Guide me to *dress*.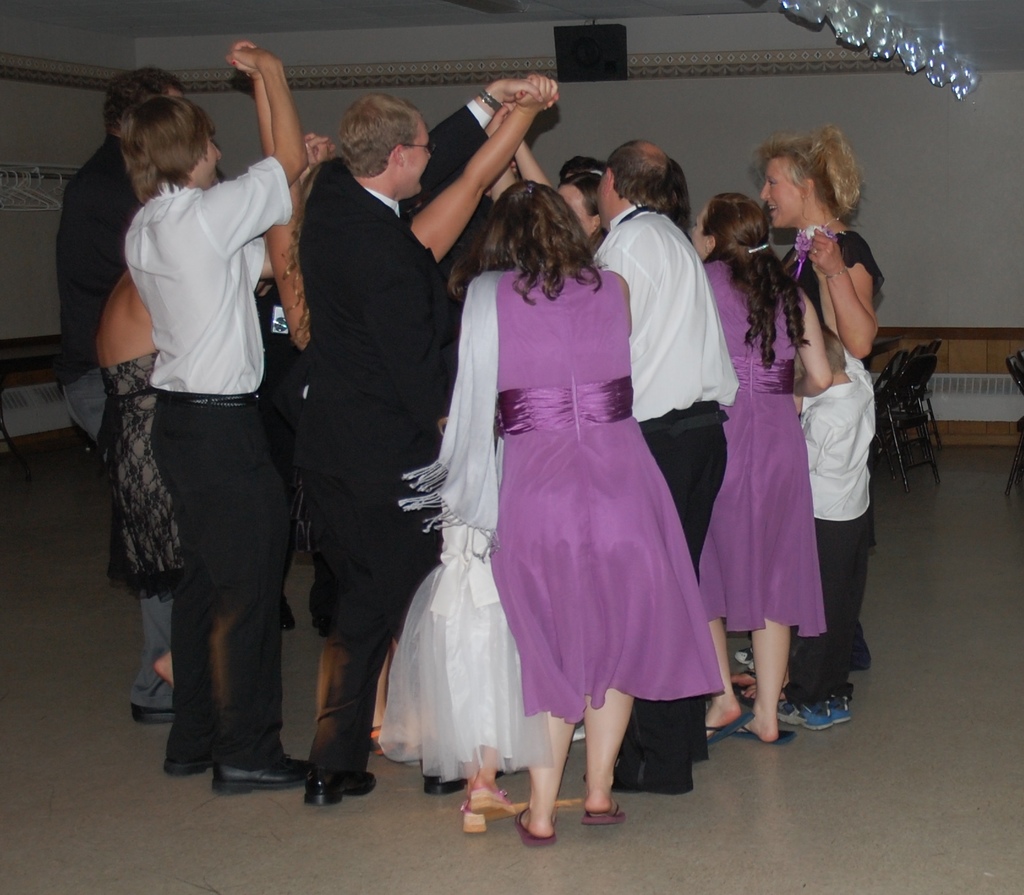
Guidance: [left=708, top=266, right=829, bottom=637].
